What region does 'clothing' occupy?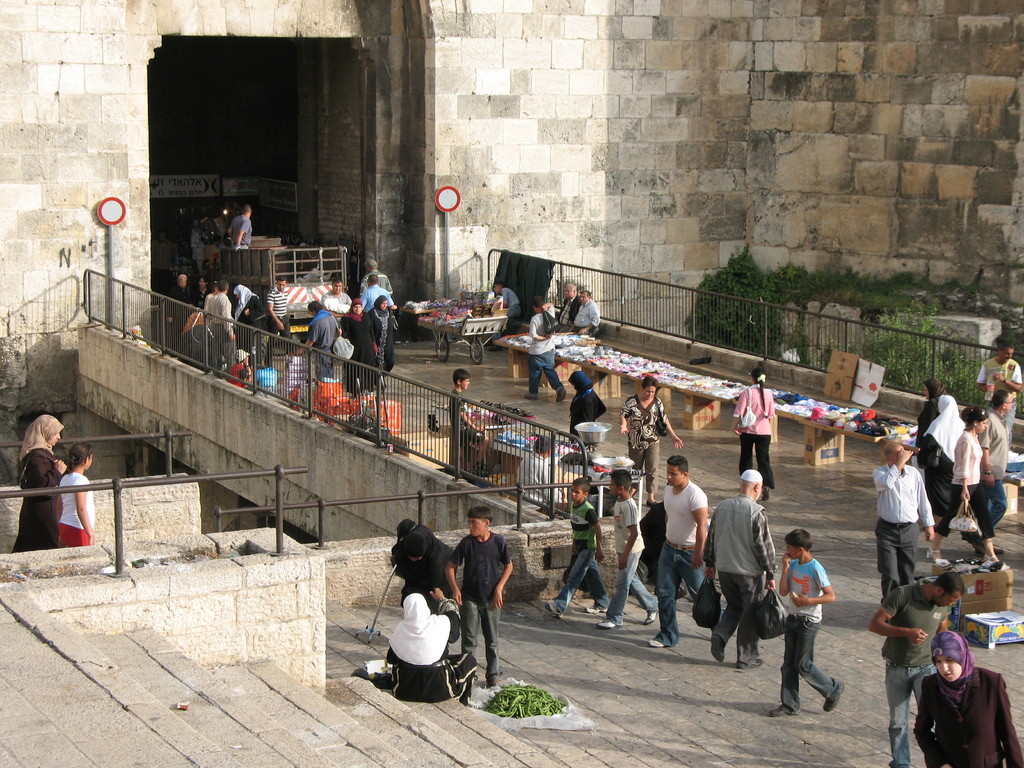
bbox(367, 293, 394, 375).
